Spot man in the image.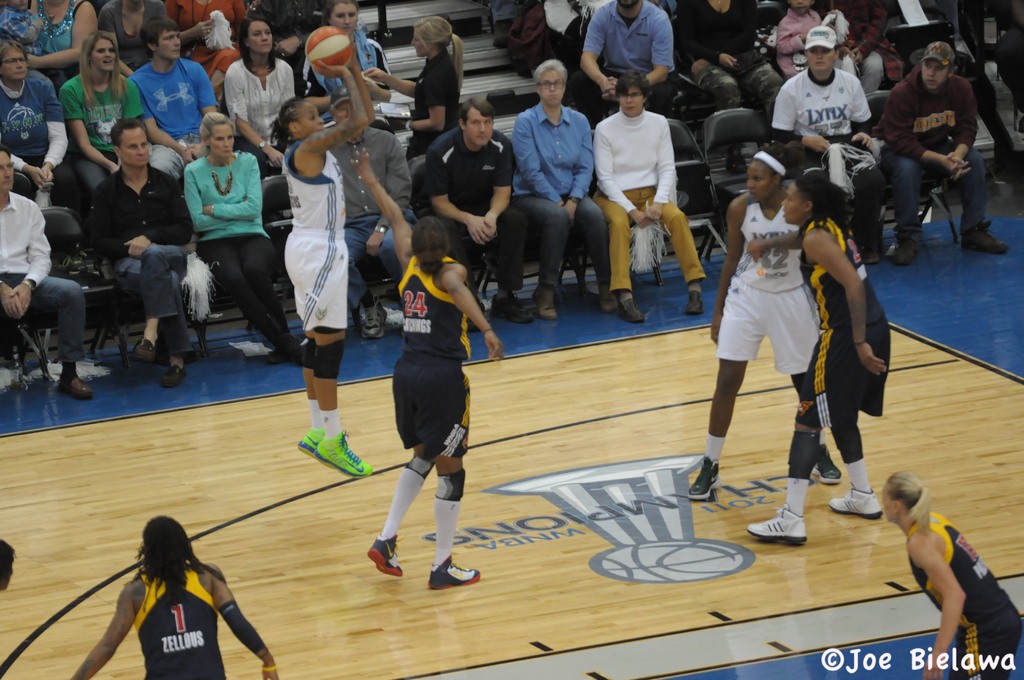
man found at (876,38,1005,247).
